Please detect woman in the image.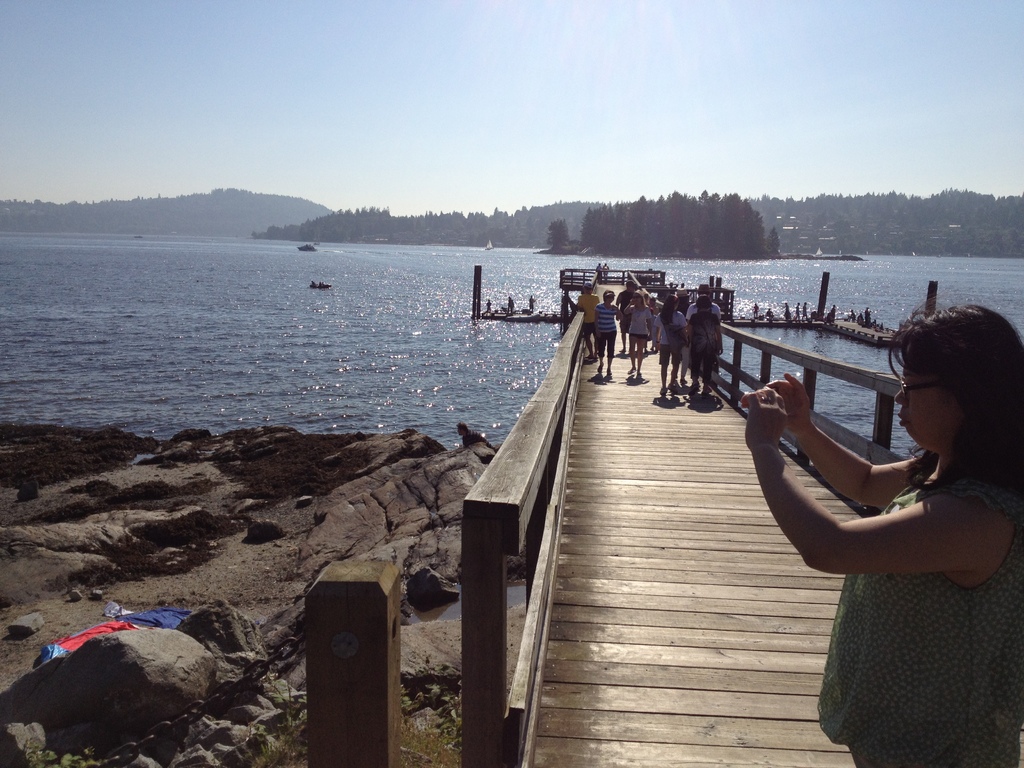
bbox=[595, 291, 618, 381].
